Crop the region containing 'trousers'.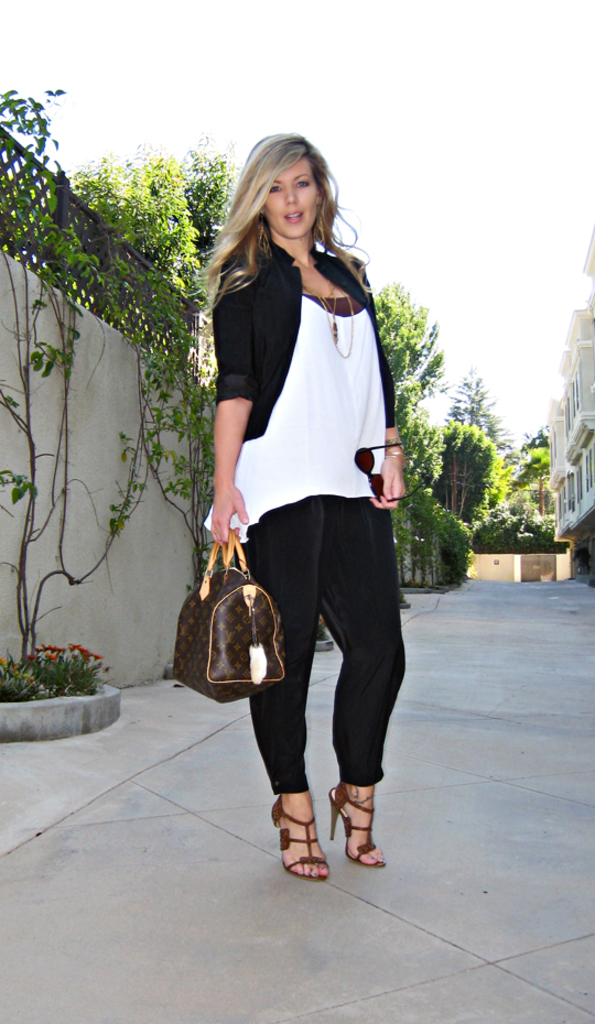
Crop region: region(239, 494, 403, 797).
